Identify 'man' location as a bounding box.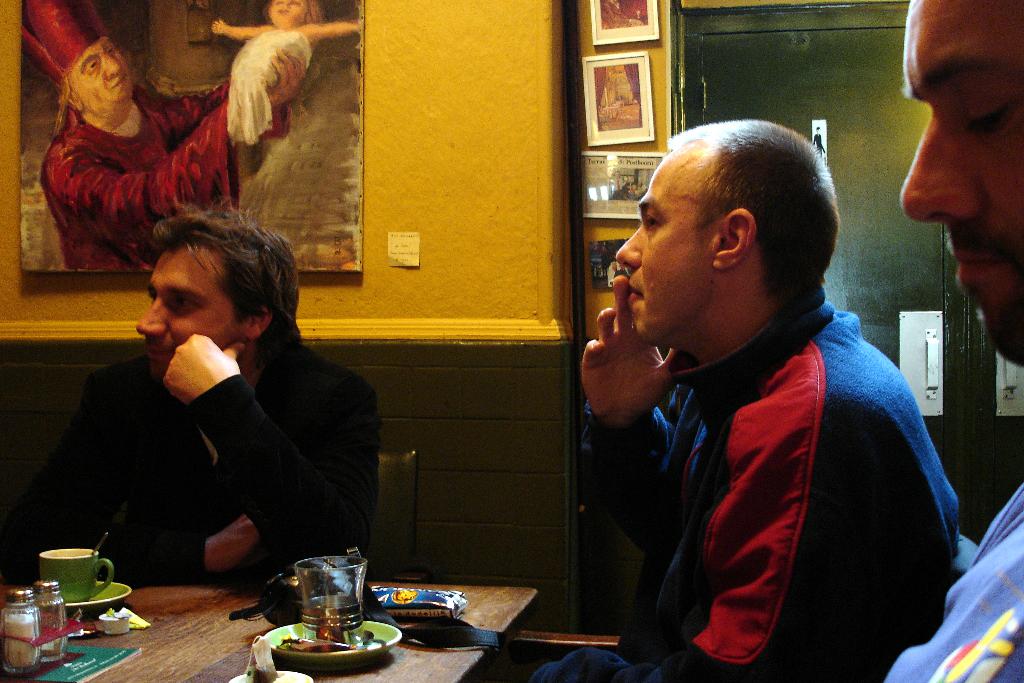
[left=0, top=211, right=376, bottom=582].
